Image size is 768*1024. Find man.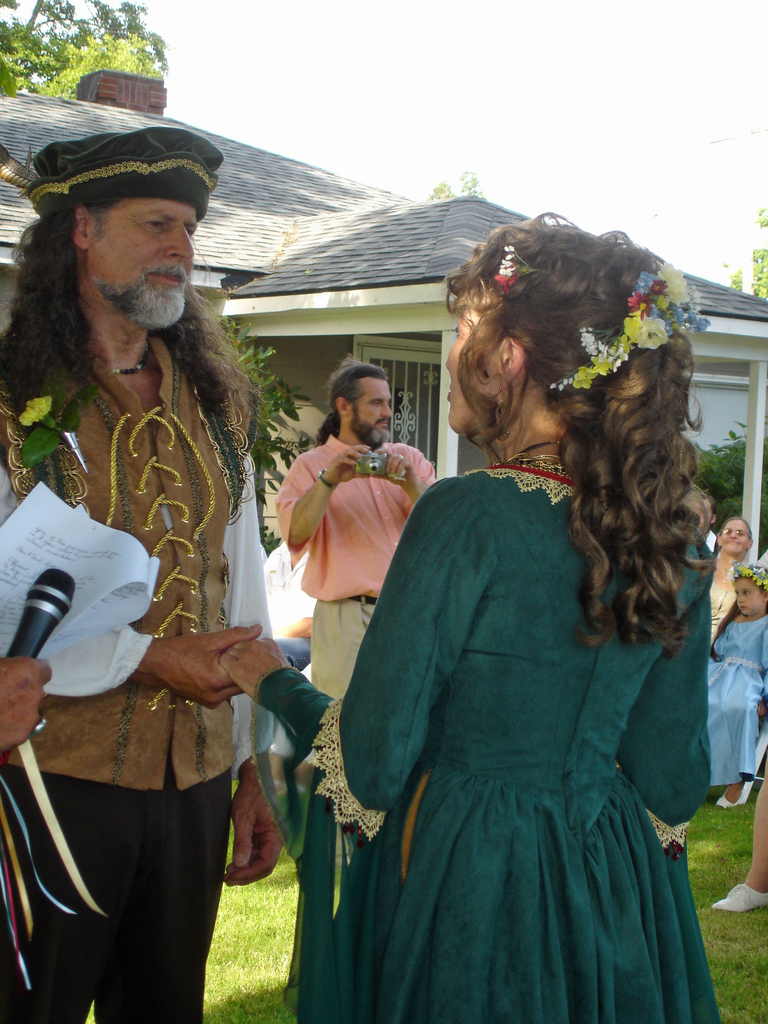
region(255, 540, 308, 684).
